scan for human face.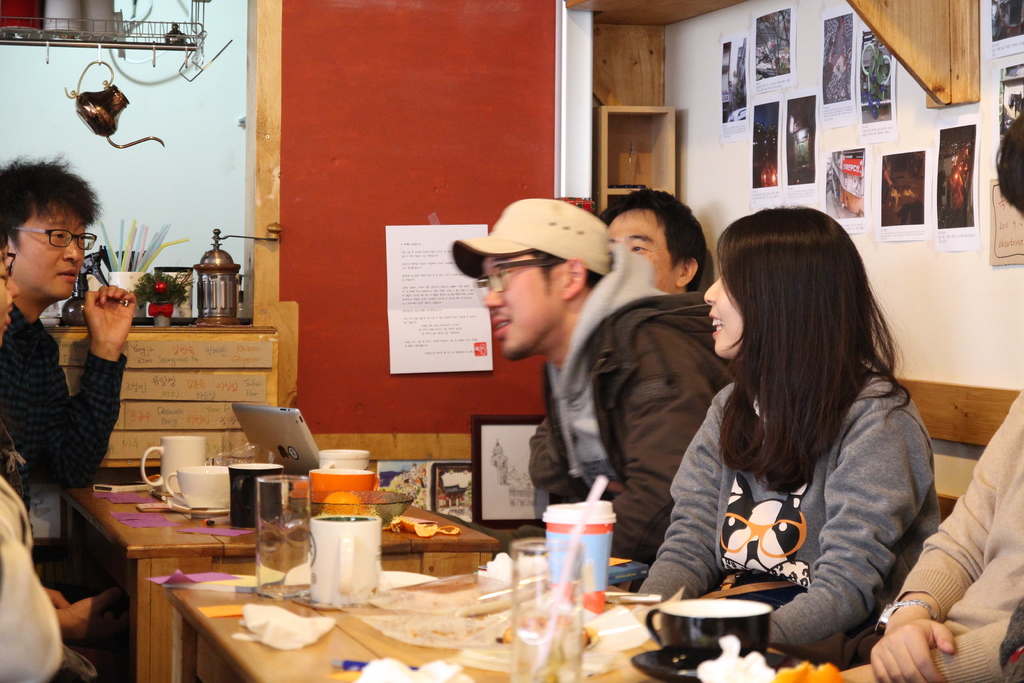
Scan result: l=480, t=250, r=564, b=360.
